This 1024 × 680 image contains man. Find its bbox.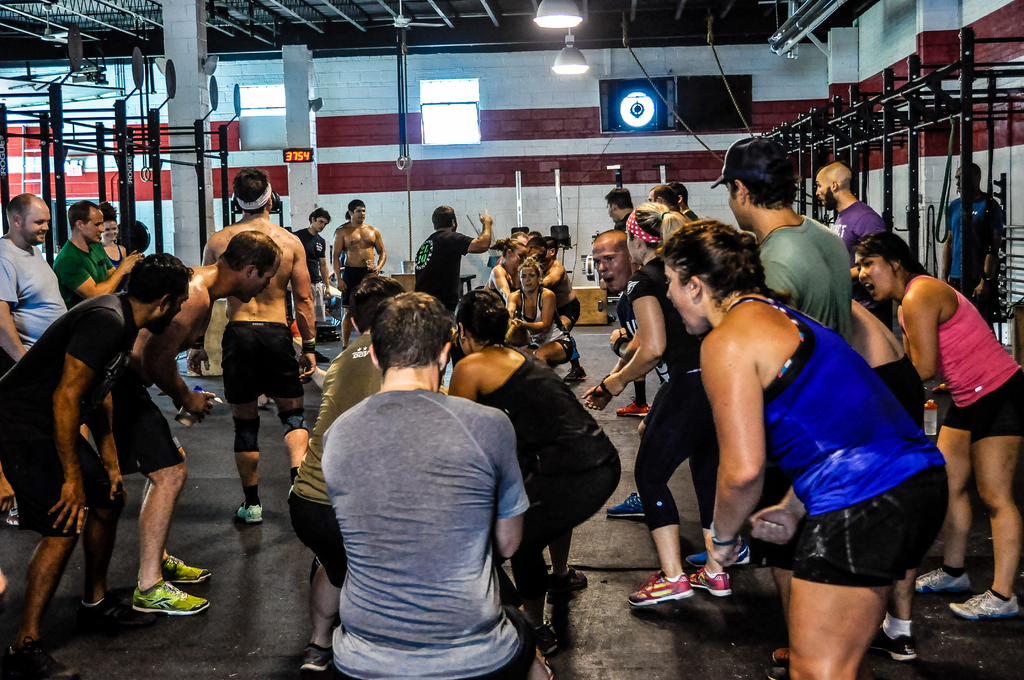
594/232/634/293.
